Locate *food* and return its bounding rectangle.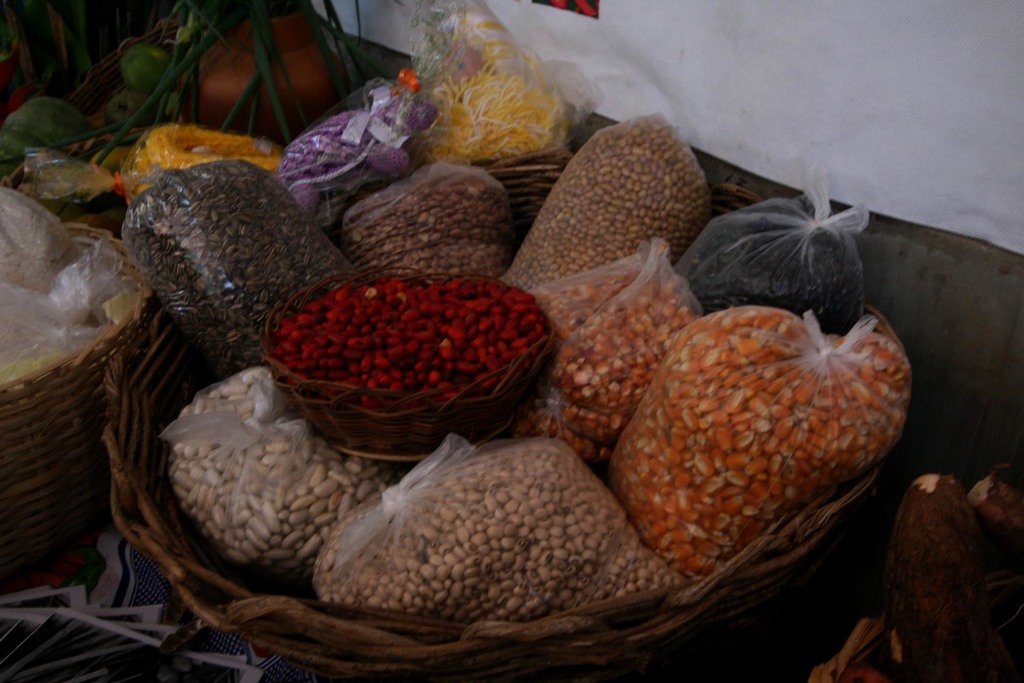
bbox(271, 276, 548, 420).
